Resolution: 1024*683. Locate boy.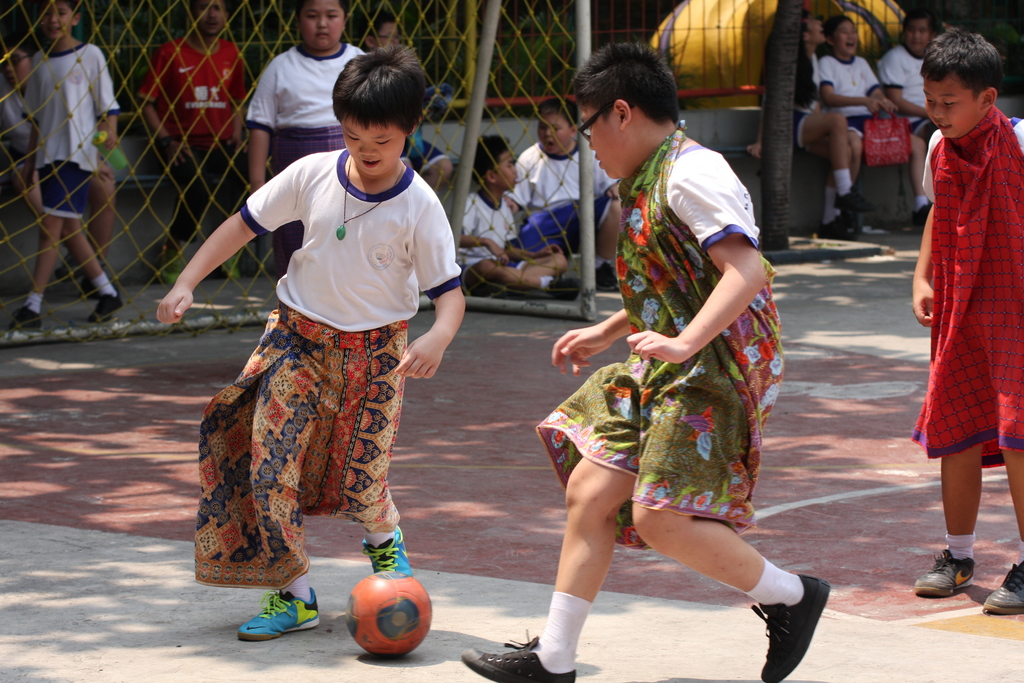
BBox(457, 42, 831, 682).
